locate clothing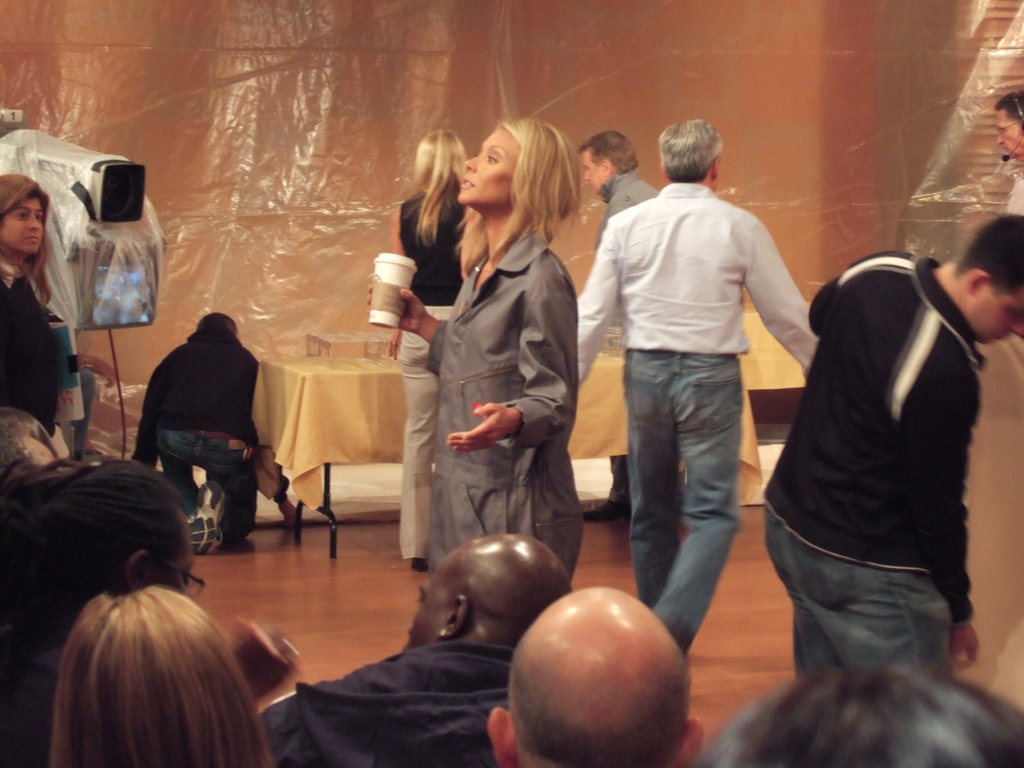
[x1=561, y1=168, x2=831, y2=639]
